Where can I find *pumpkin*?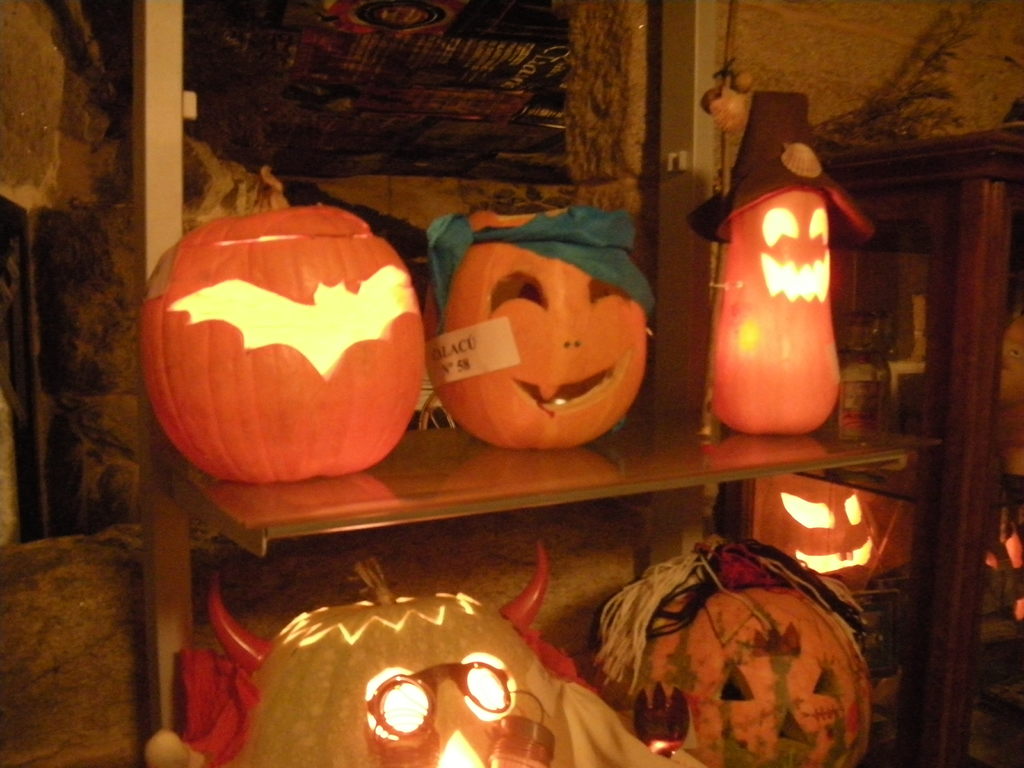
You can find it at (245, 564, 587, 767).
